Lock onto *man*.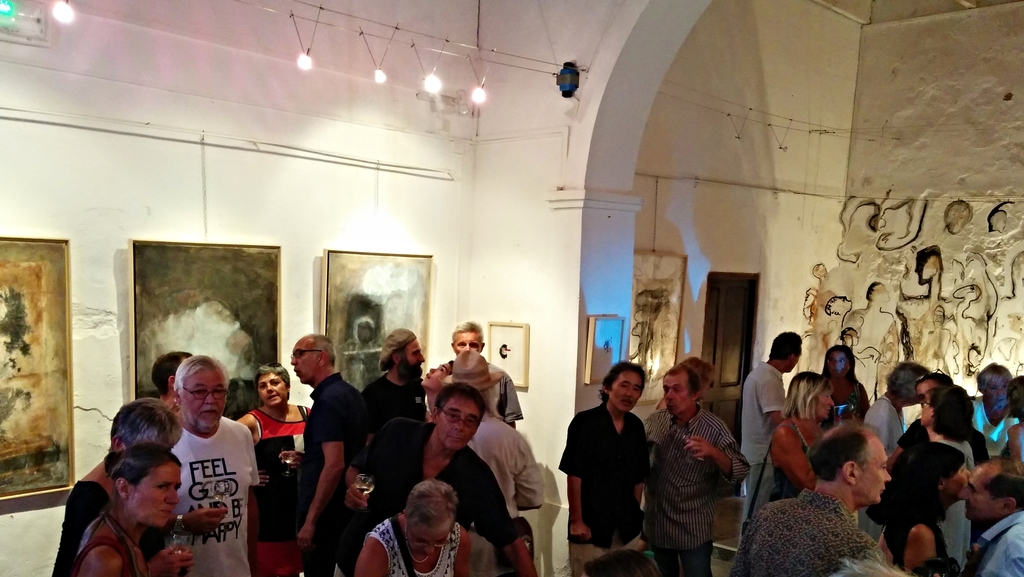
Locked: x1=350, y1=383, x2=541, y2=576.
